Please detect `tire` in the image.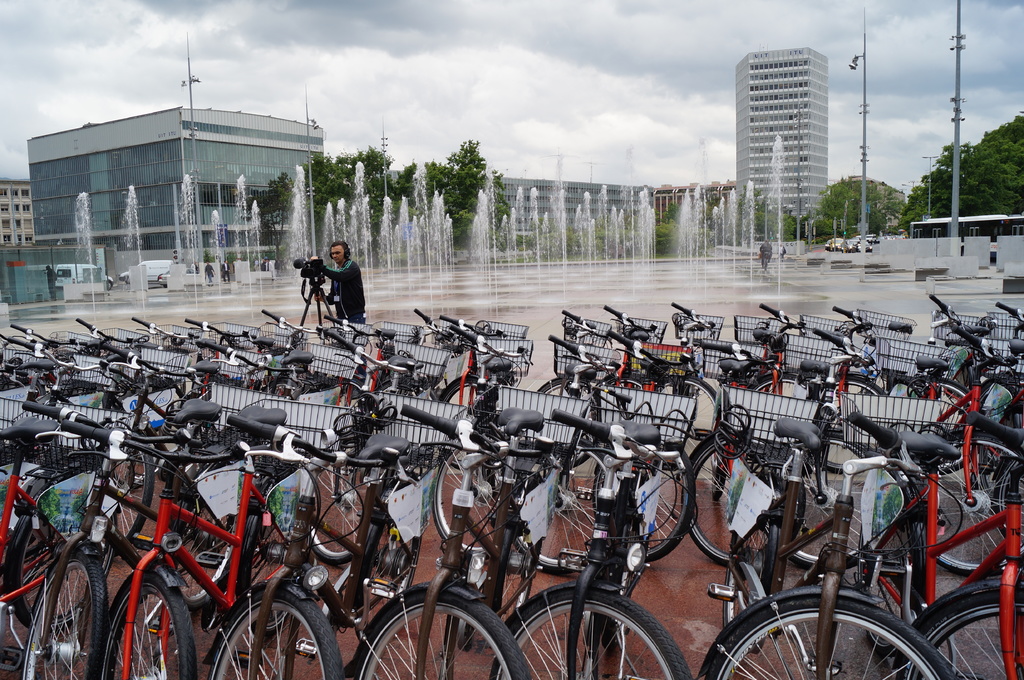
<box>440,376,479,407</box>.
